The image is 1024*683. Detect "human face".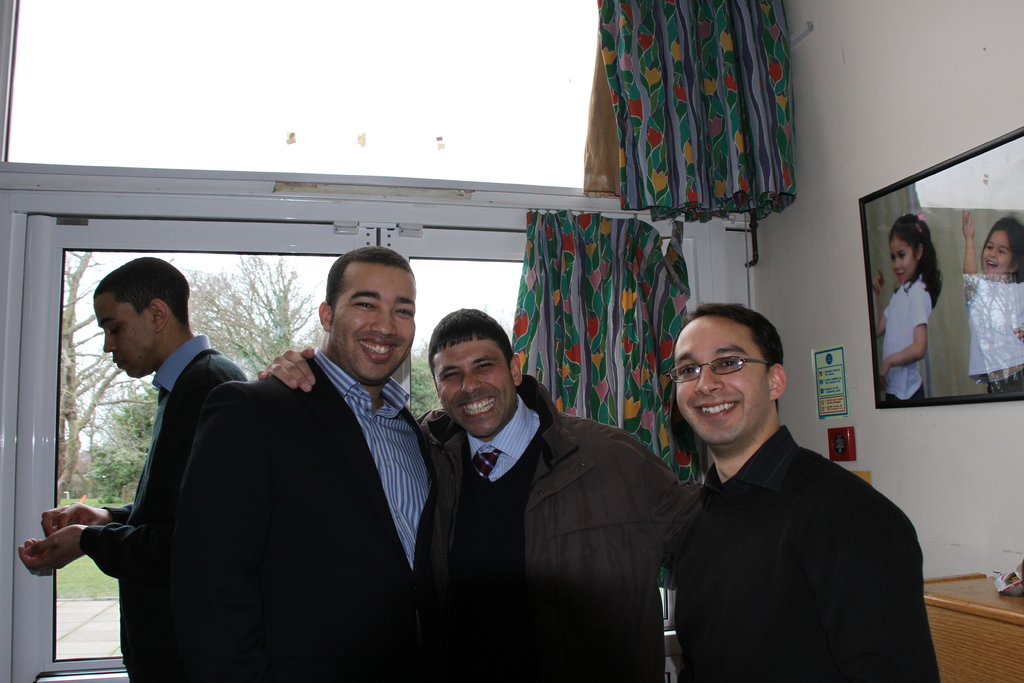
Detection: x1=436, y1=340, x2=515, y2=436.
